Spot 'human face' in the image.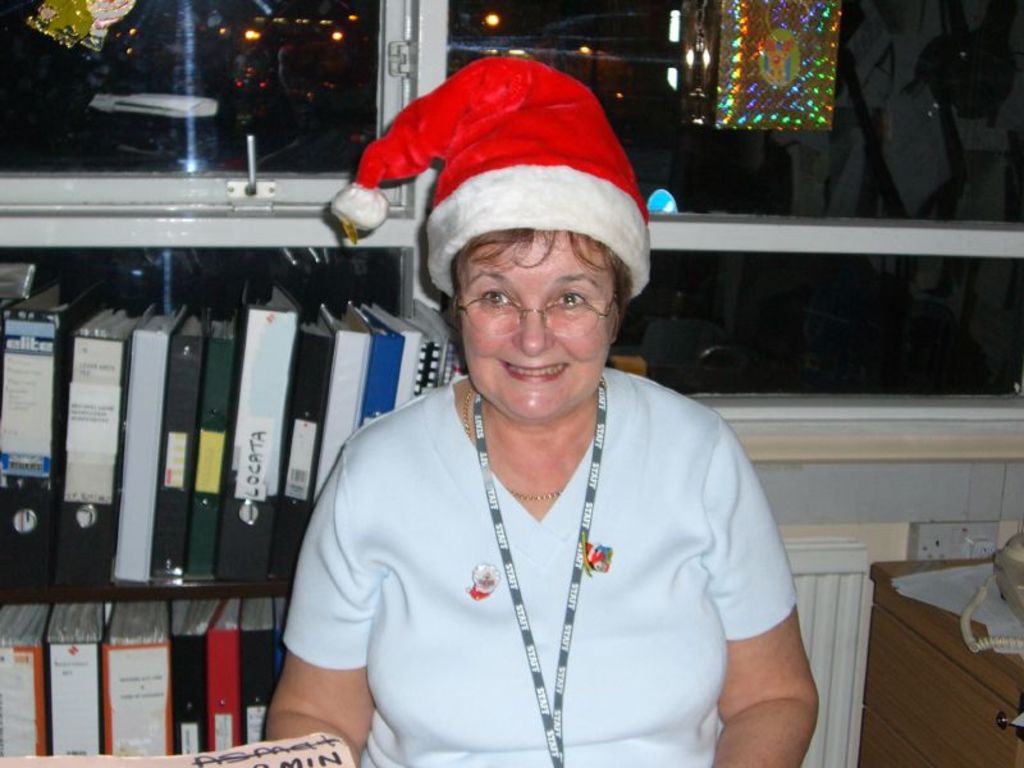
'human face' found at x1=460, y1=229, x2=612, y2=422.
